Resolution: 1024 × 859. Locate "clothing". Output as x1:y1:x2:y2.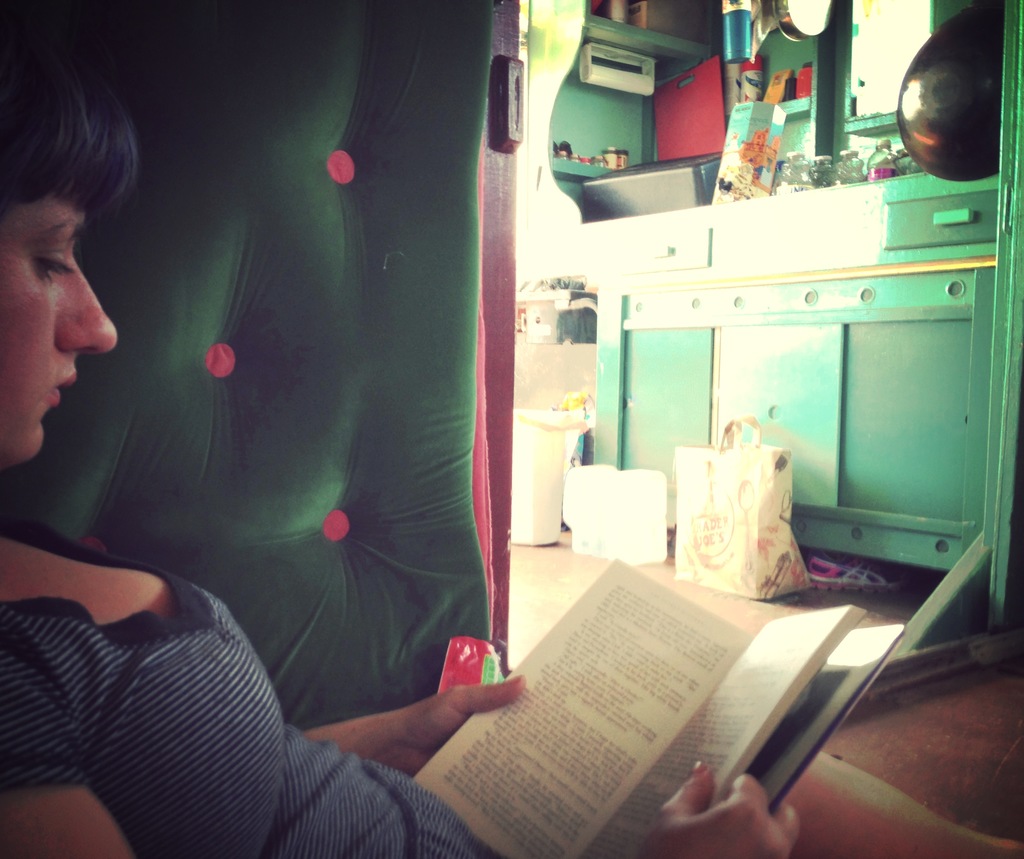
0:502:504:858.
